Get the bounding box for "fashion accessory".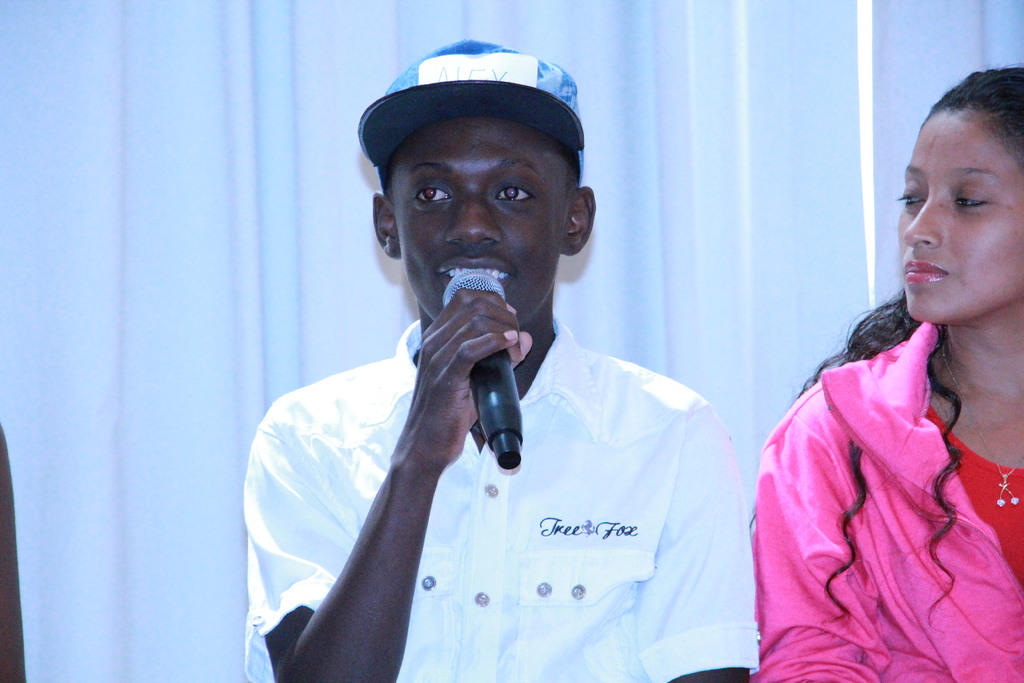
355 41 586 195.
